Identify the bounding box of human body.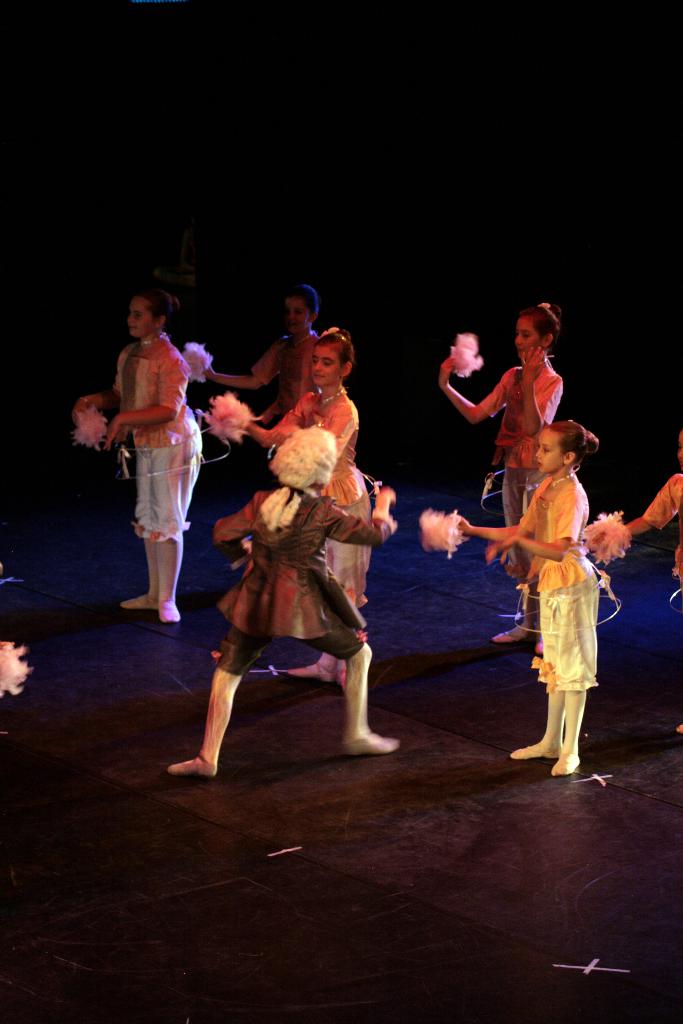
<region>197, 378, 376, 618</region>.
